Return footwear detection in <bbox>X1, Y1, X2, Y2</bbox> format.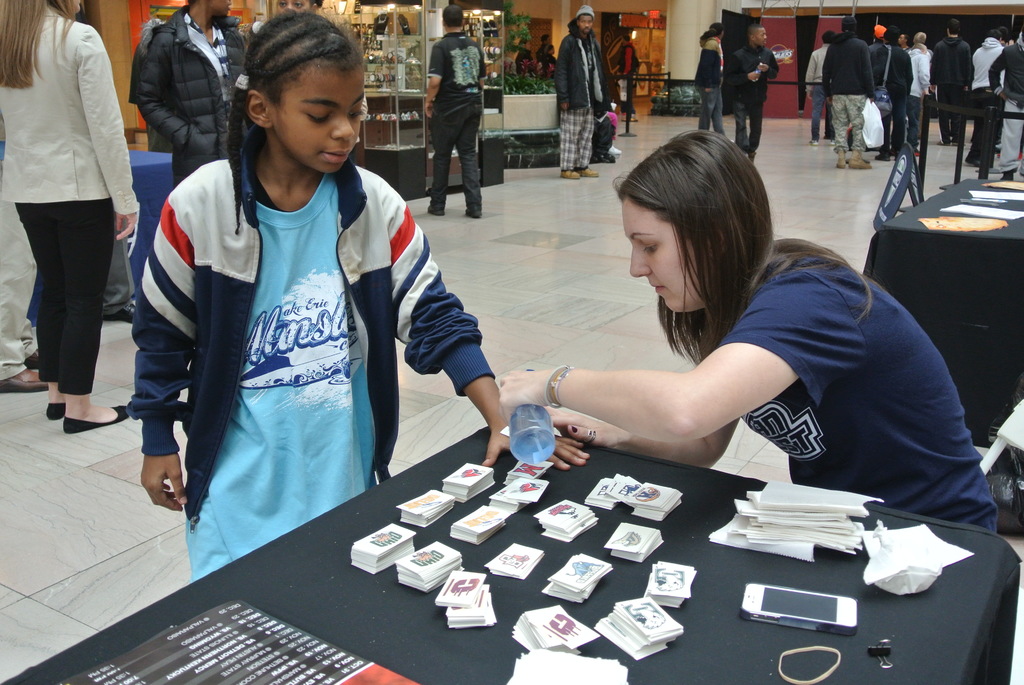
<bbox>578, 156, 601, 180</bbox>.
